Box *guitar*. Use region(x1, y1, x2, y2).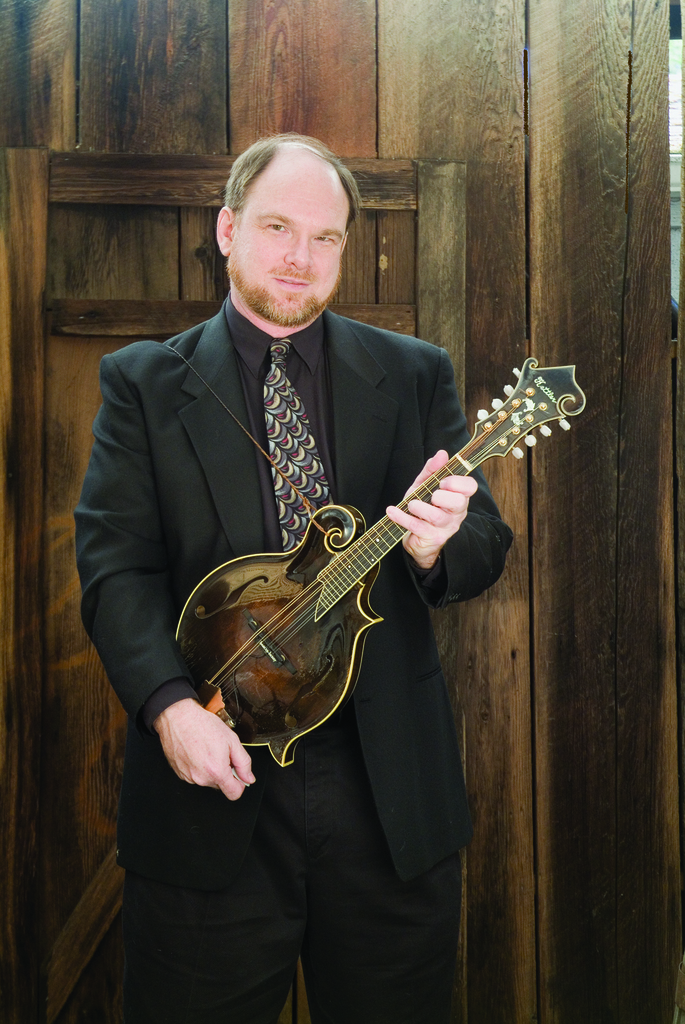
region(195, 366, 592, 768).
